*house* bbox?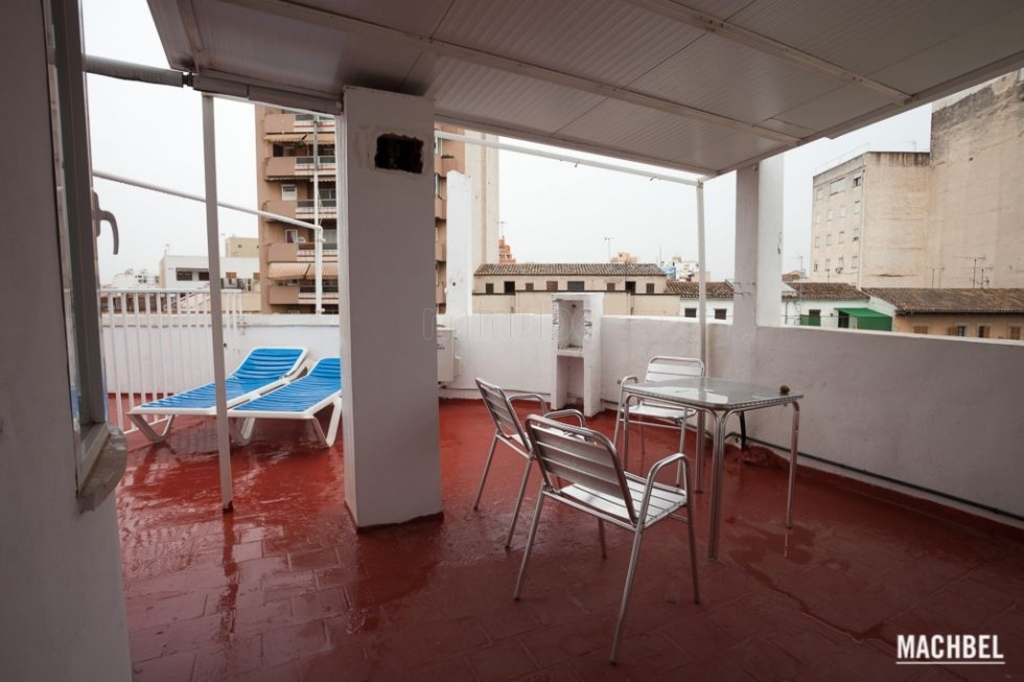
[466, 260, 675, 313]
